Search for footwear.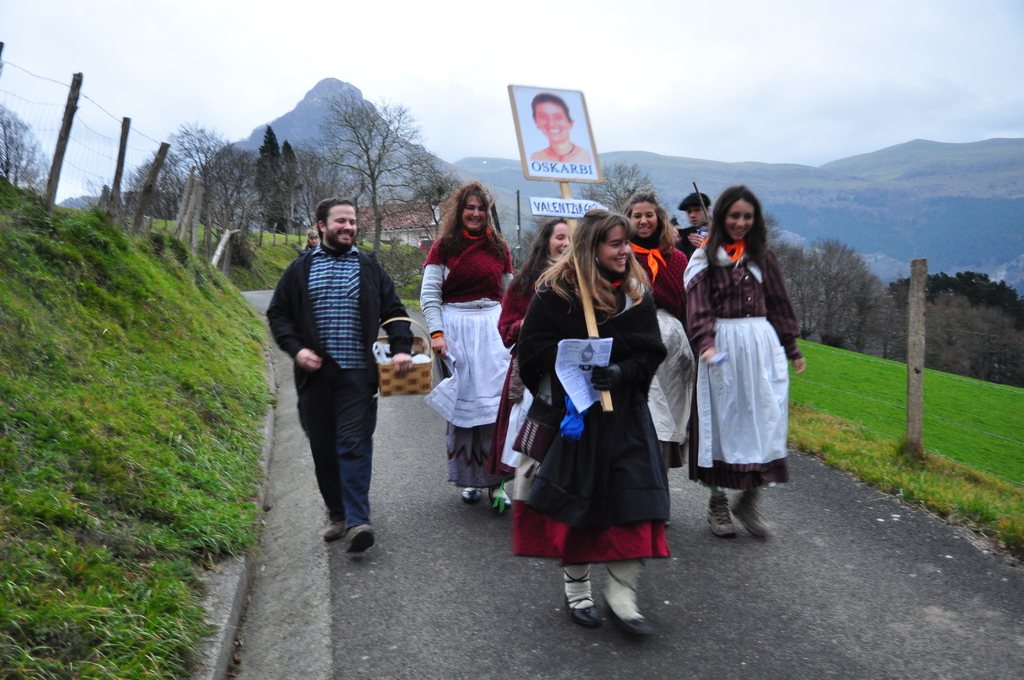
Found at (599, 560, 652, 638).
